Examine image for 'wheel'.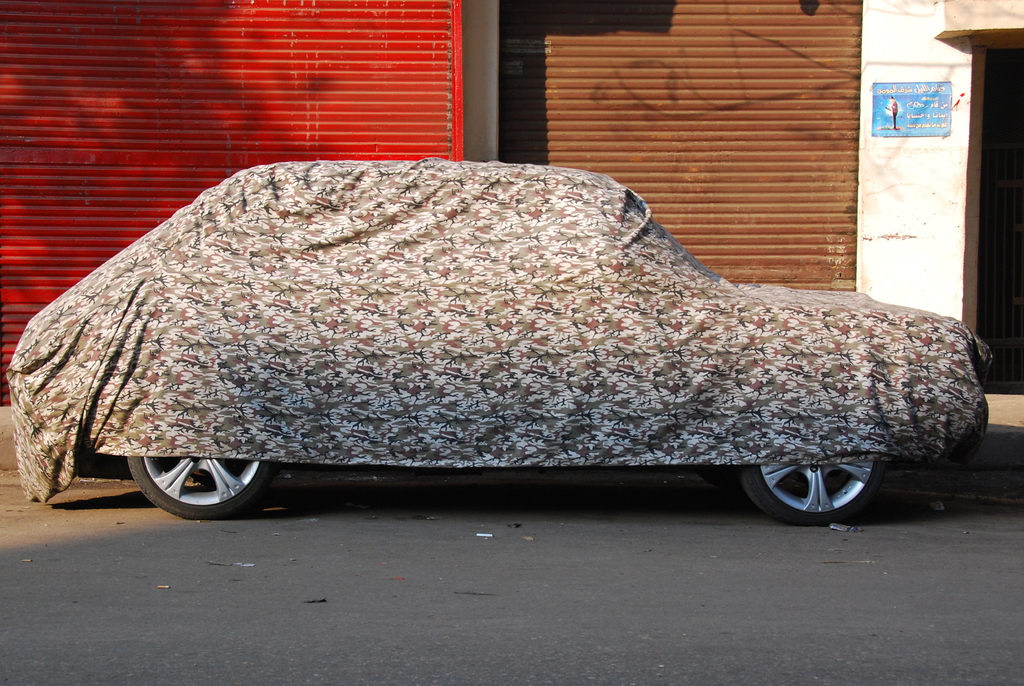
Examination result: (689, 463, 748, 488).
